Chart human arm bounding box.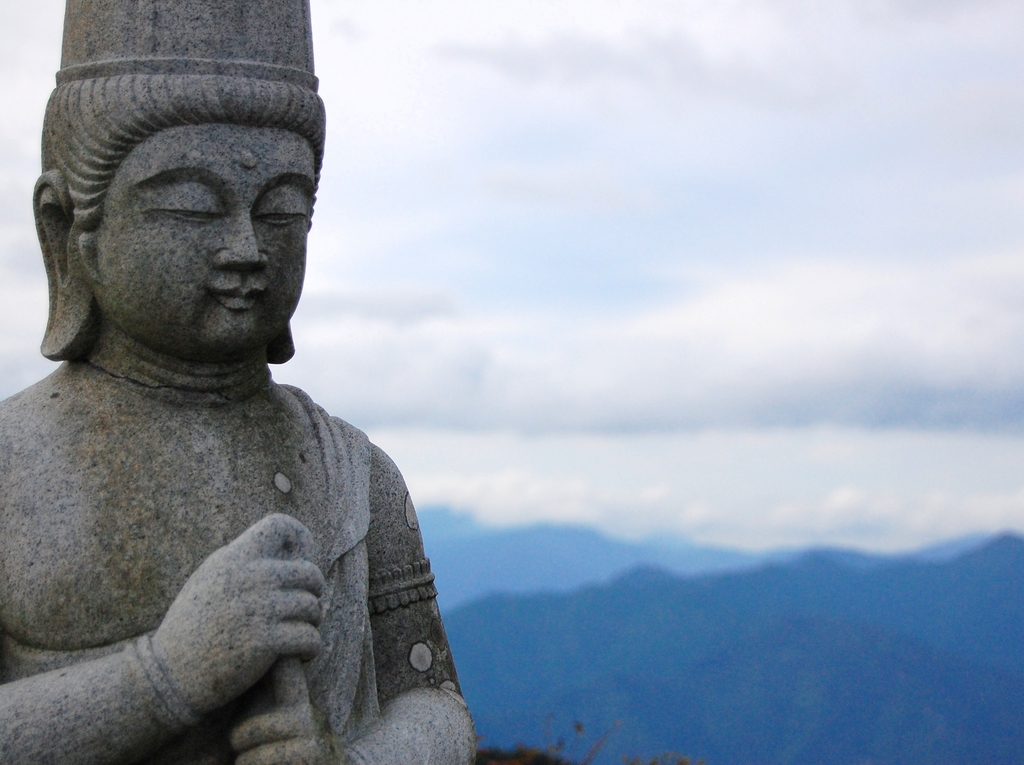
Charted: <bbox>233, 442, 478, 764</bbox>.
